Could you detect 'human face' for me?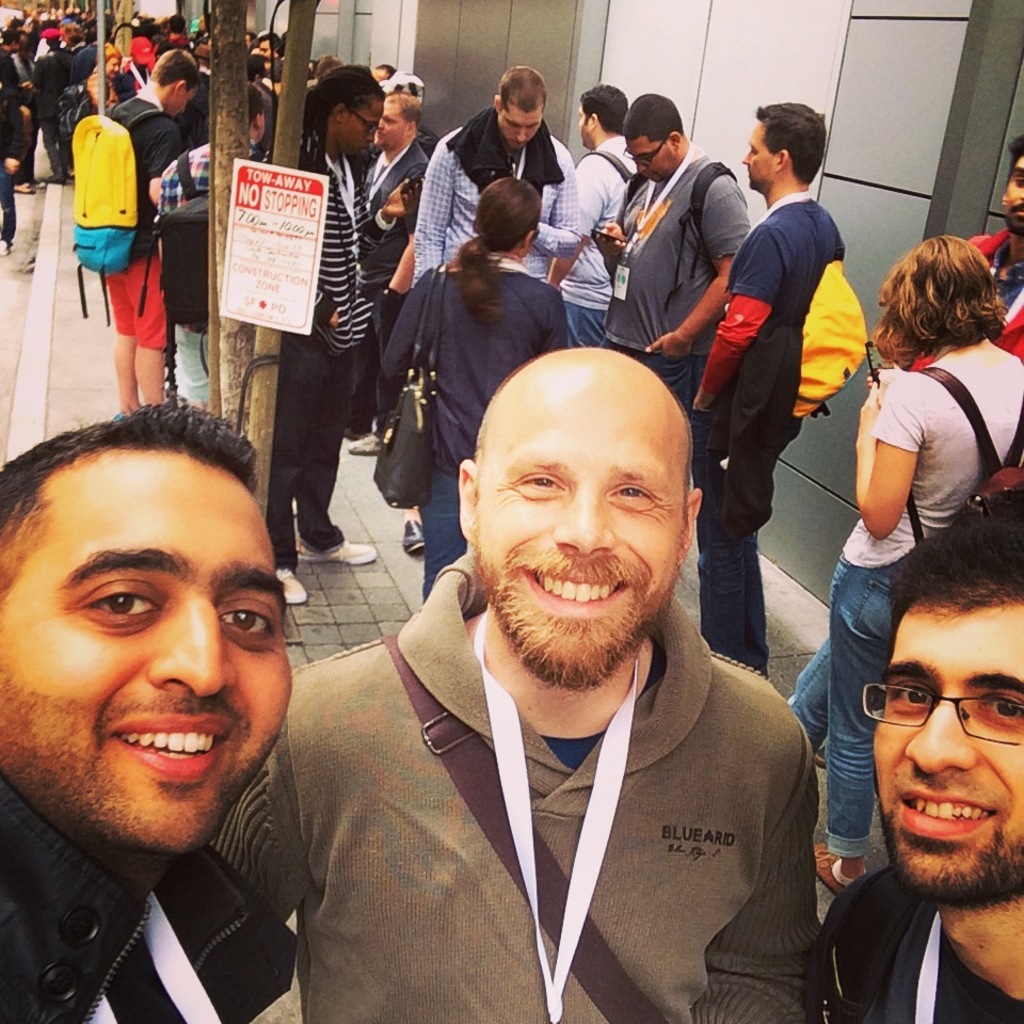
Detection result: pyautogui.locateOnScreen(628, 137, 681, 182).
